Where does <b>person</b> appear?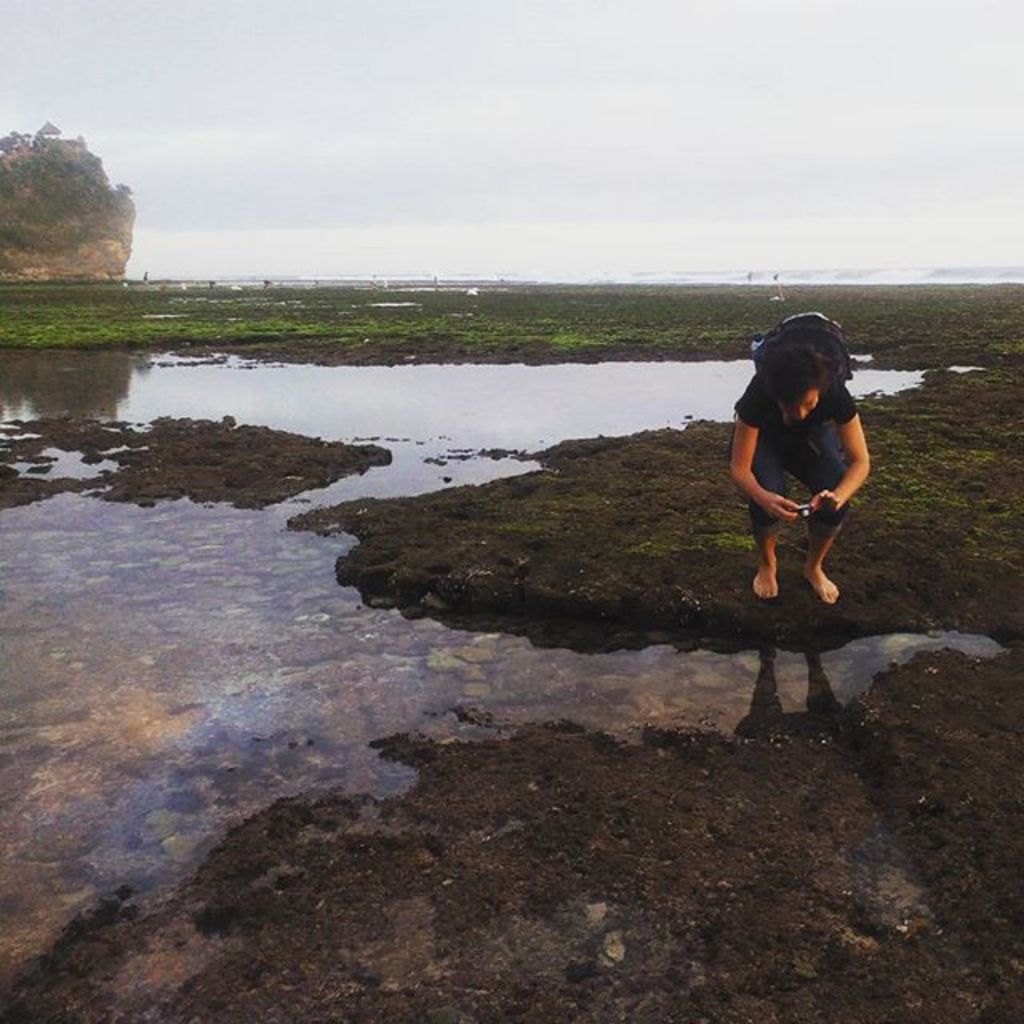
Appears at Rect(752, 310, 882, 630).
